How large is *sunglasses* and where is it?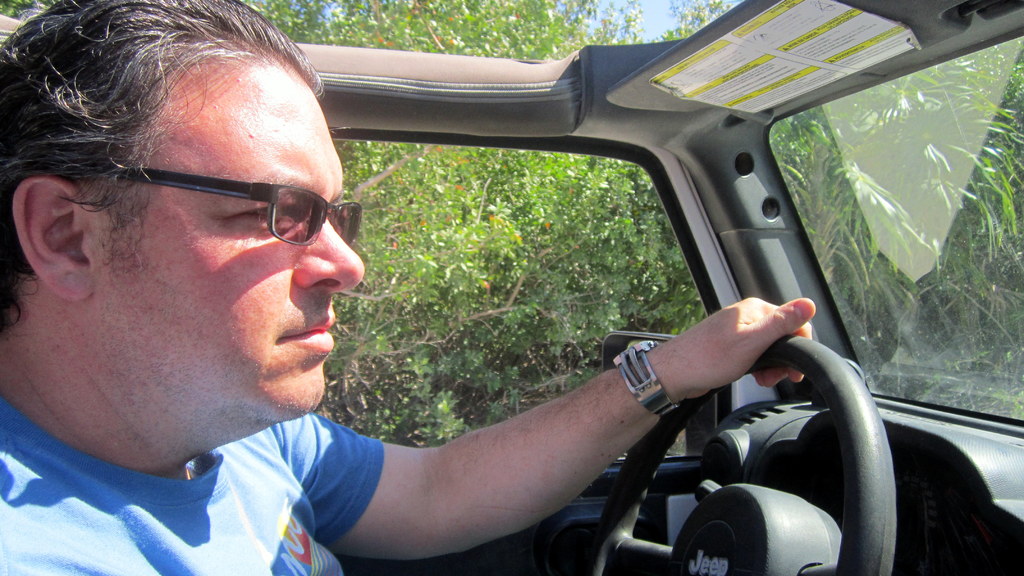
Bounding box: [123, 168, 360, 246].
